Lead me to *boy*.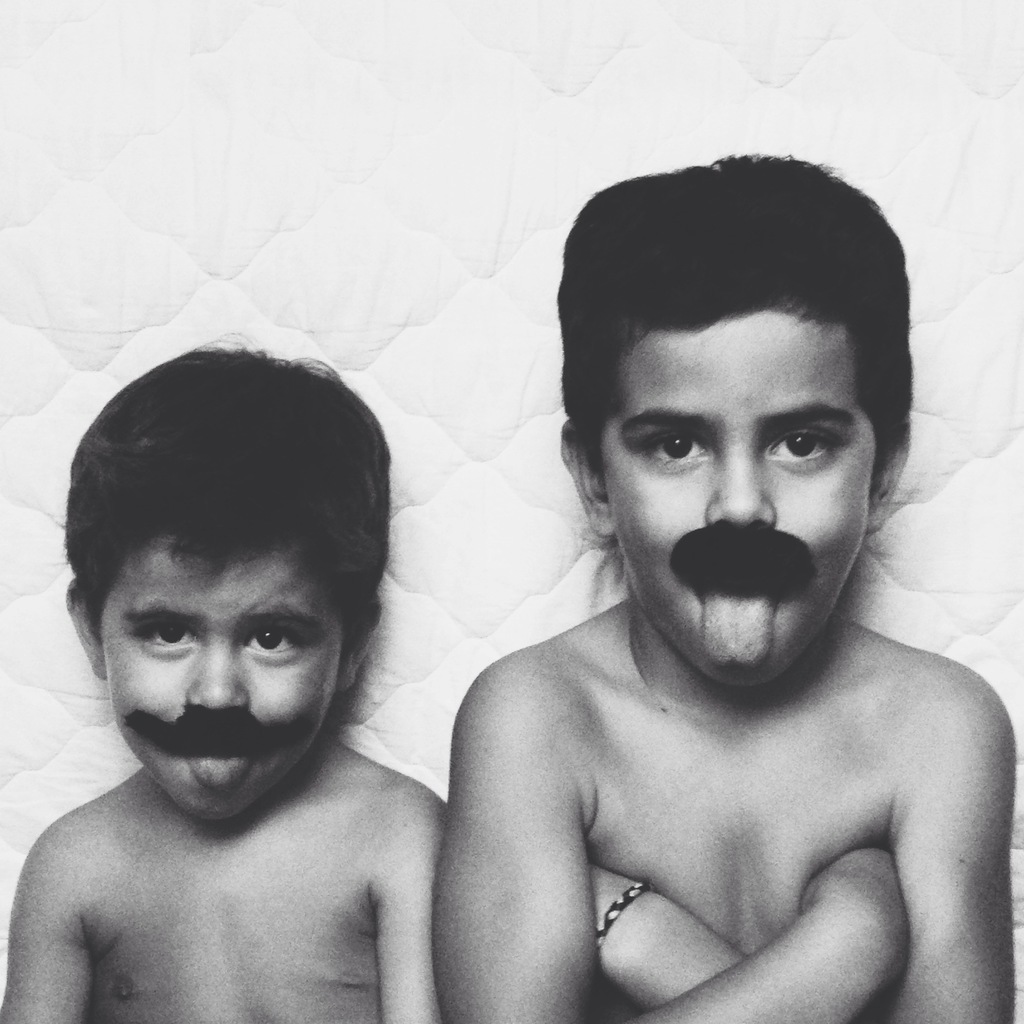
Lead to [x1=6, y1=339, x2=474, y2=1017].
